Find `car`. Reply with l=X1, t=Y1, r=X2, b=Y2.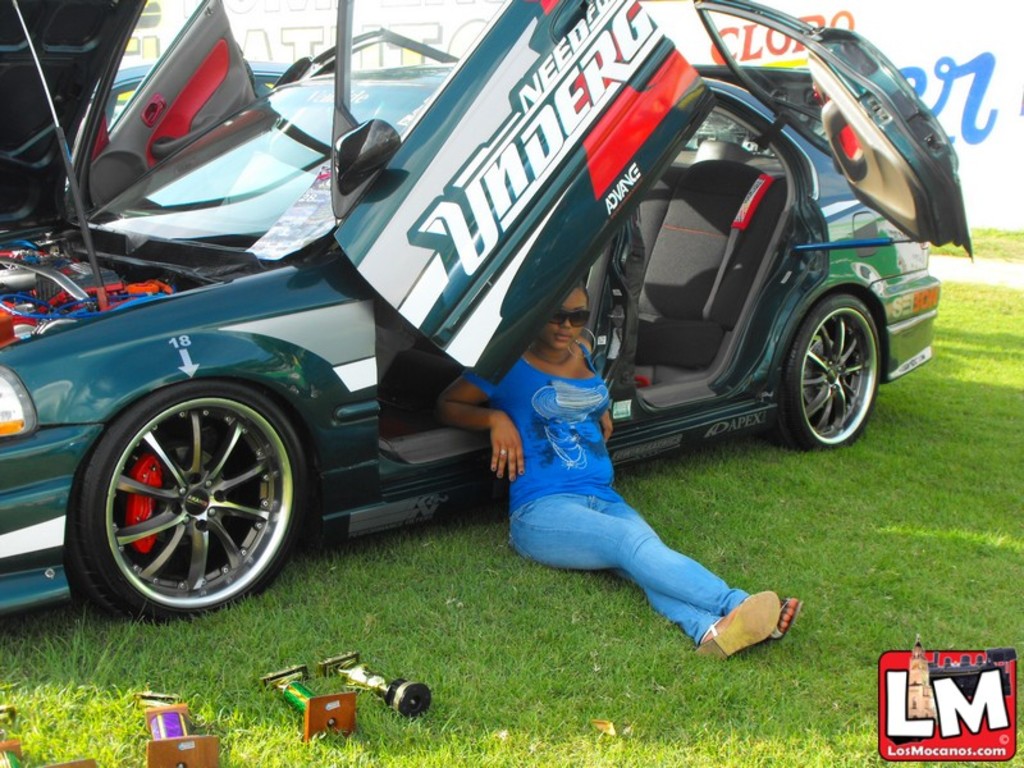
l=0, t=0, r=977, b=630.
